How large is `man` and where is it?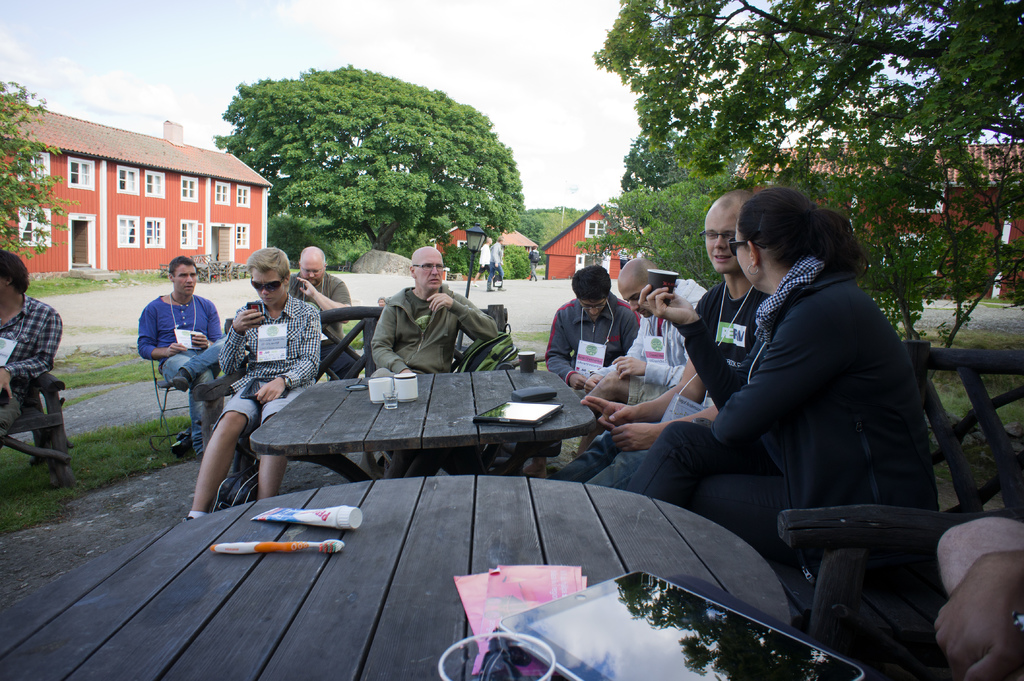
Bounding box: 544 188 755 489.
